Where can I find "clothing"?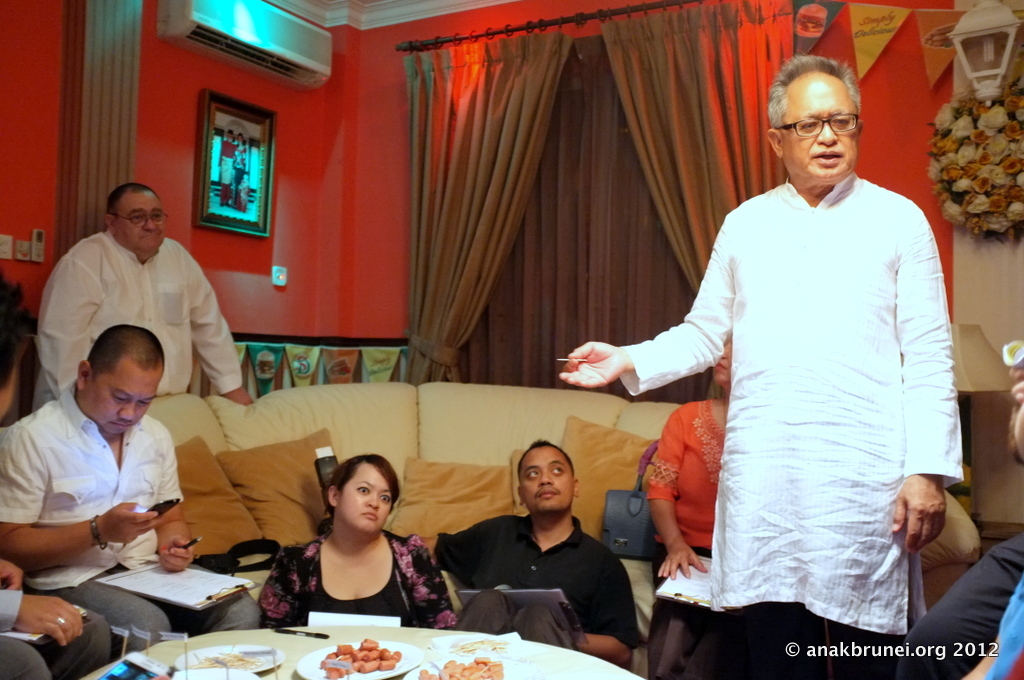
You can find it at 256,532,461,629.
